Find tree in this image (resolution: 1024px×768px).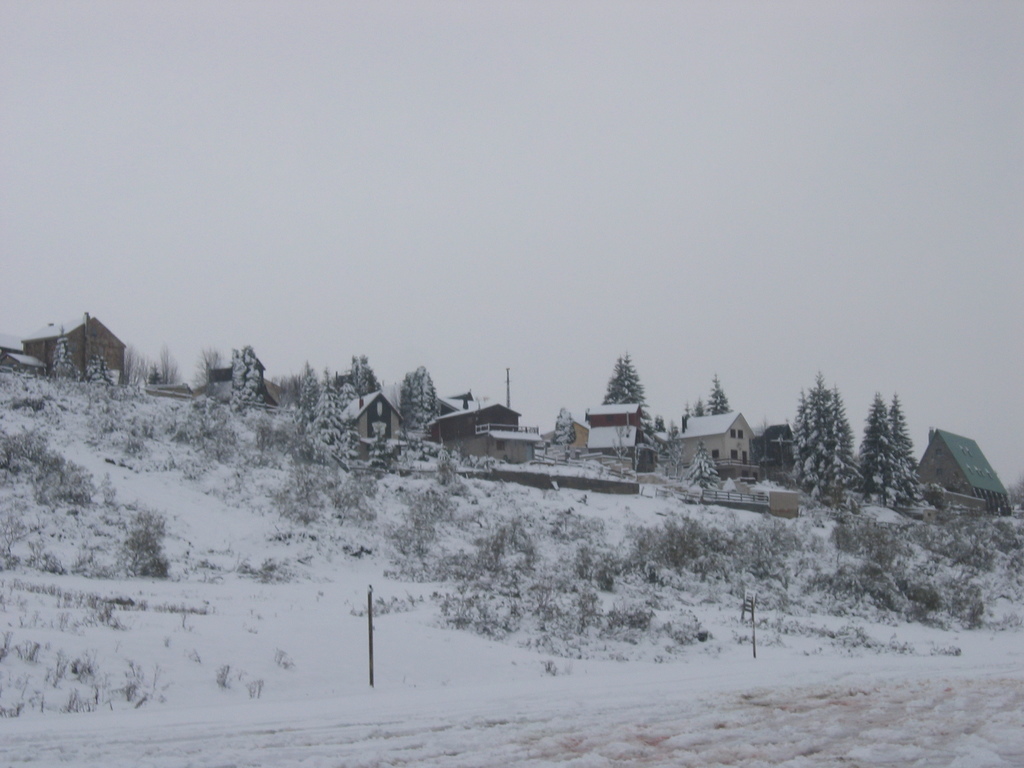
detection(554, 406, 578, 451).
